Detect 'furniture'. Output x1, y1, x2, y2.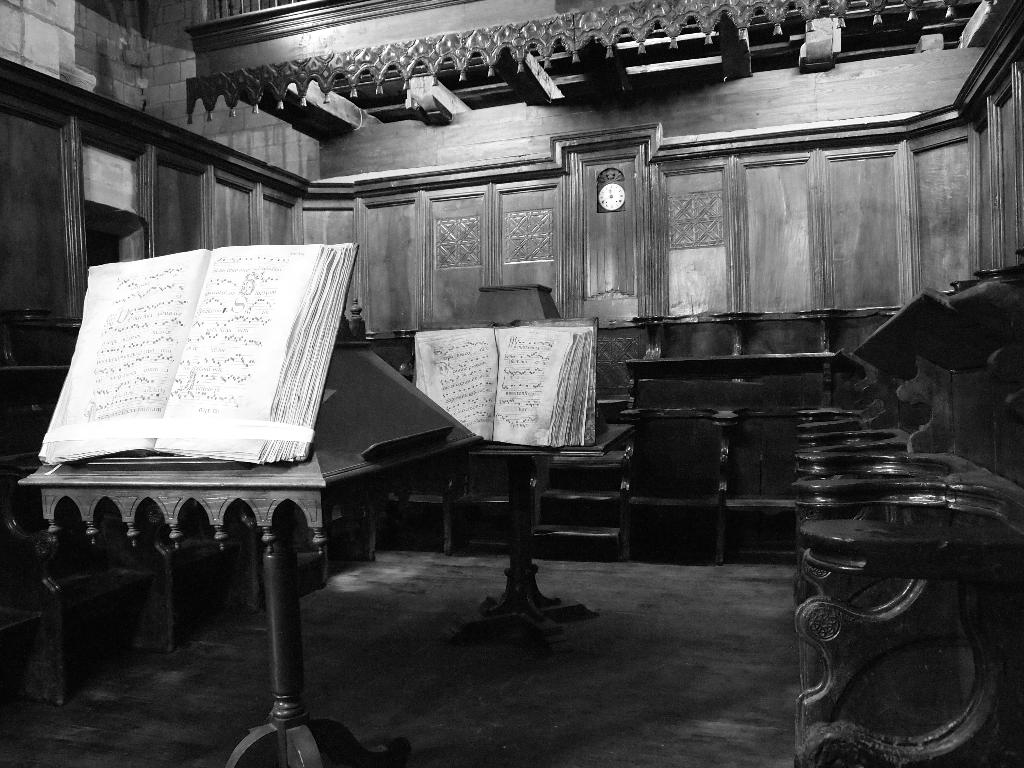
793, 248, 1023, 767.
